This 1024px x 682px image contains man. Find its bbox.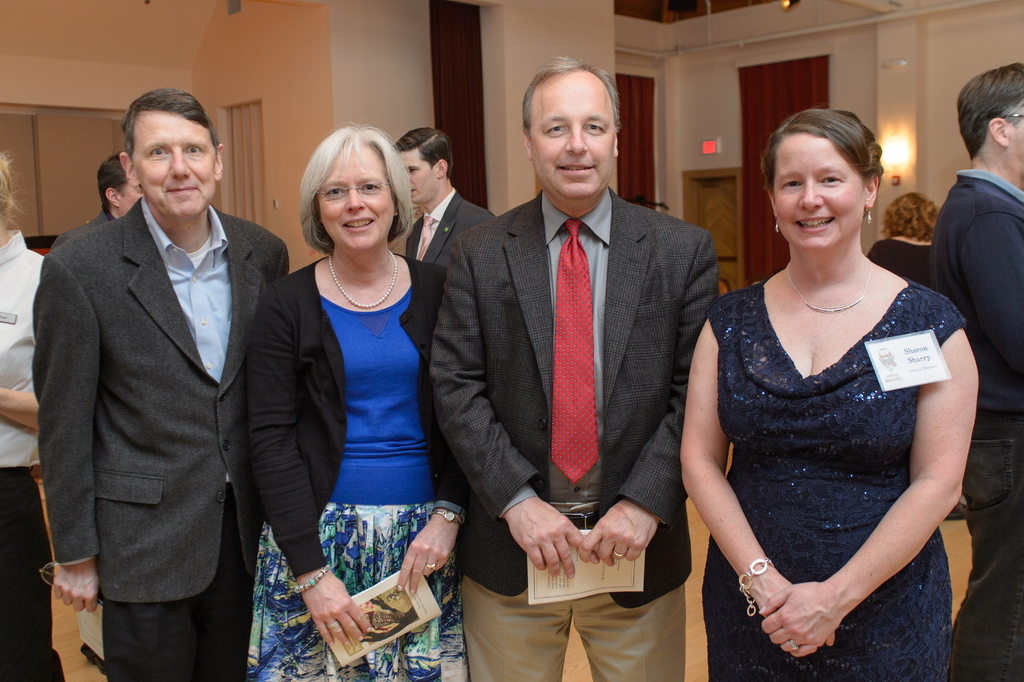
<bbox>30, 87, 289, 681</bbox>.
